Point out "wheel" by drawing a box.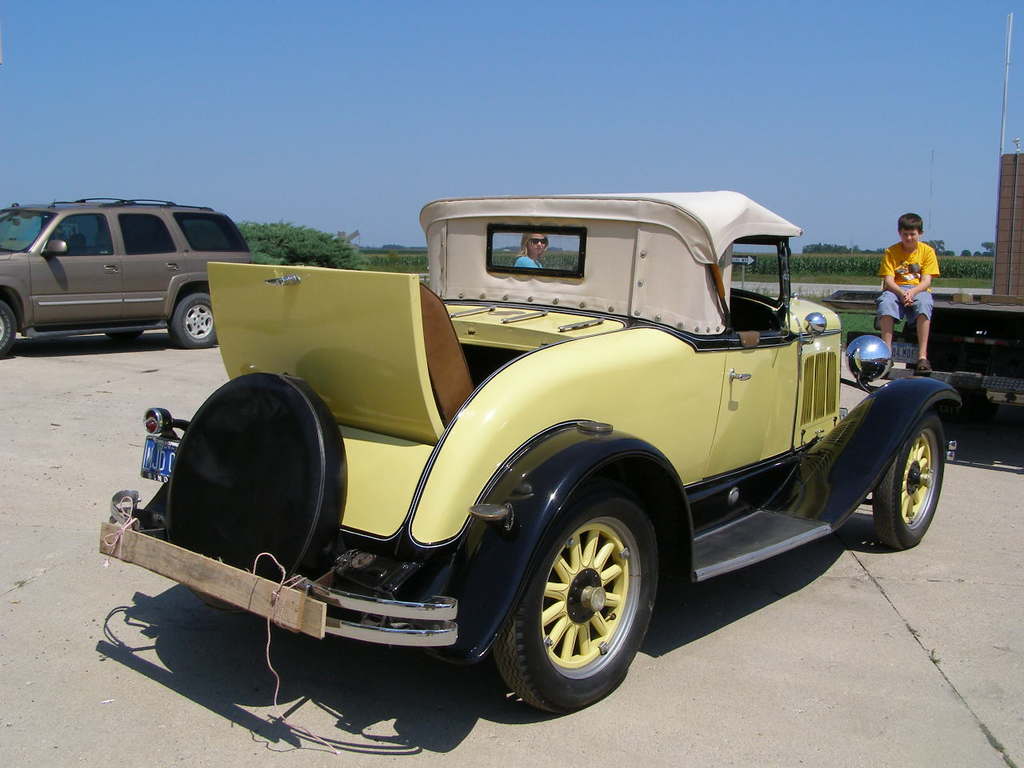
region(880, 420, 954, 550).
